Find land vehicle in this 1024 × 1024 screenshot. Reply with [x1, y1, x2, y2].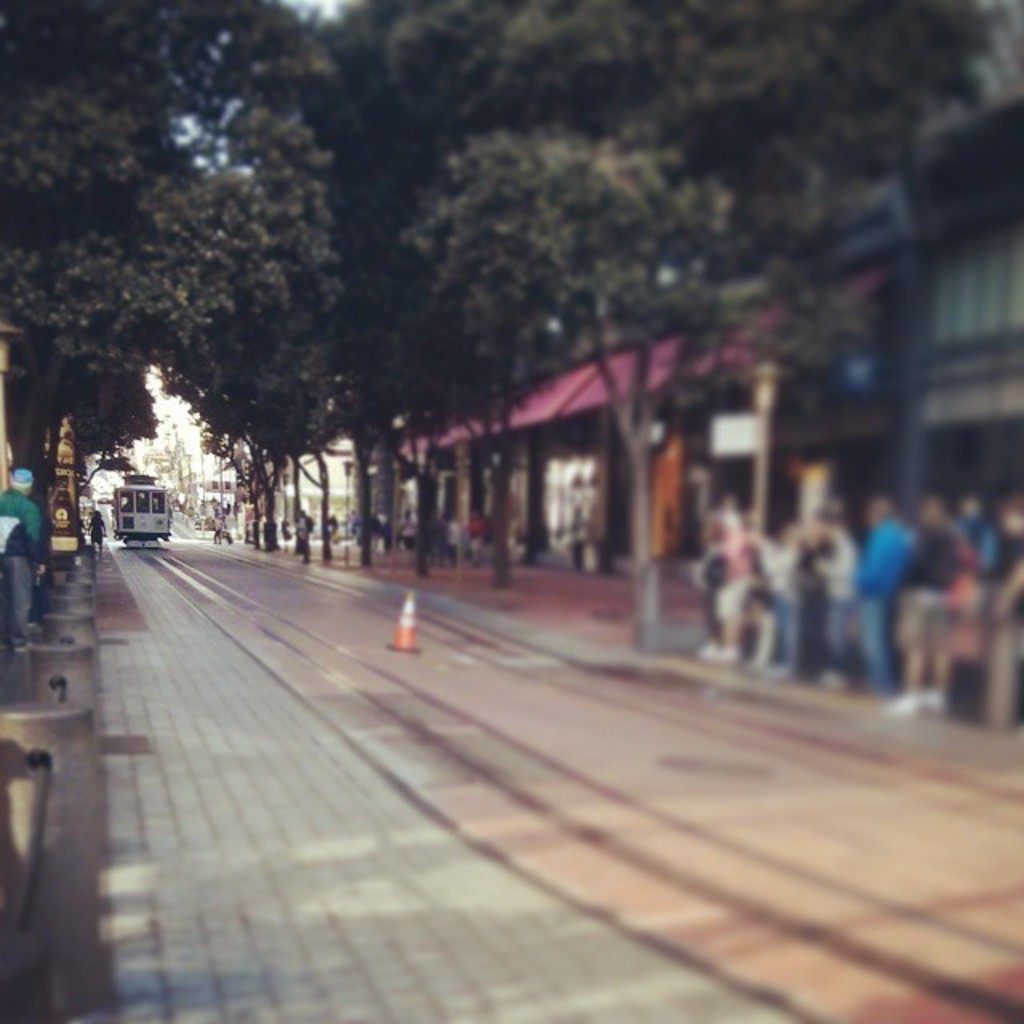
[107, 477, 171, 550].
